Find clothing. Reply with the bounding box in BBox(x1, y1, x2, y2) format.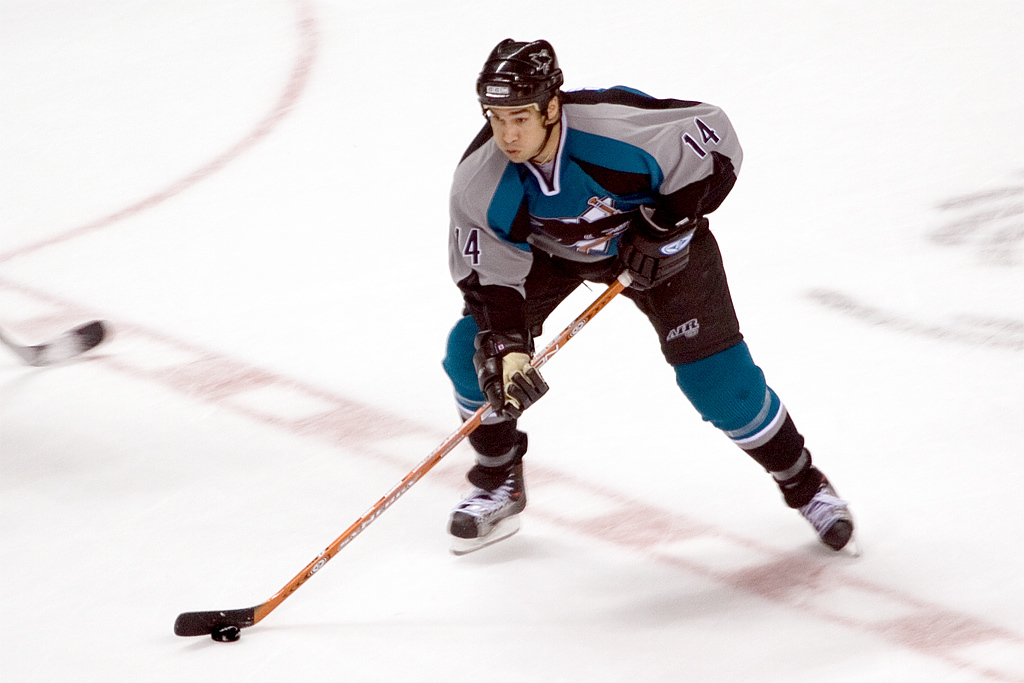
BBox(456, 117, 854, 510).
